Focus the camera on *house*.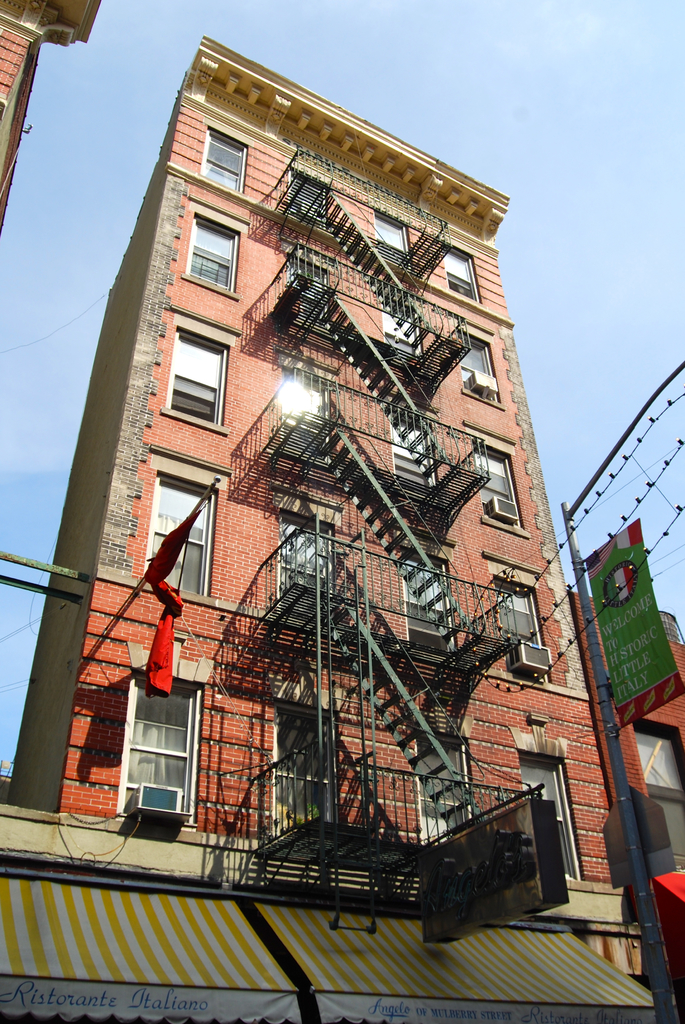
Focus region: box=[15, 28, 622, 925].
